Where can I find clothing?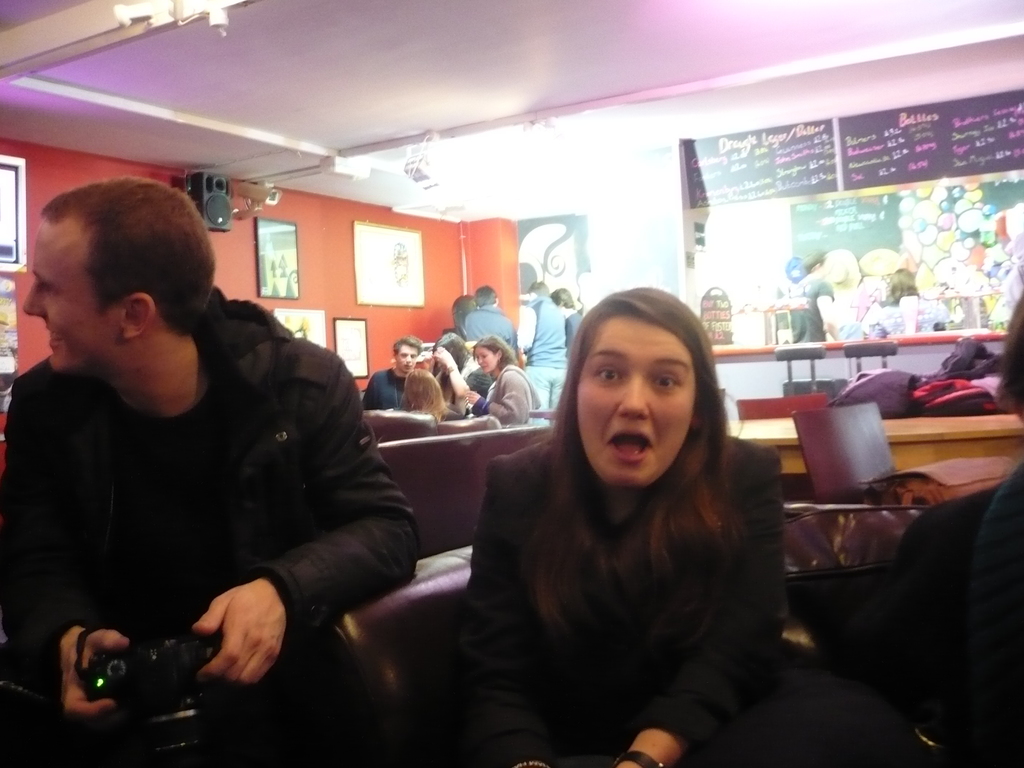
You can find it at {"left": 864, "top": 471, "right": 1023, "bottom": 767}.
